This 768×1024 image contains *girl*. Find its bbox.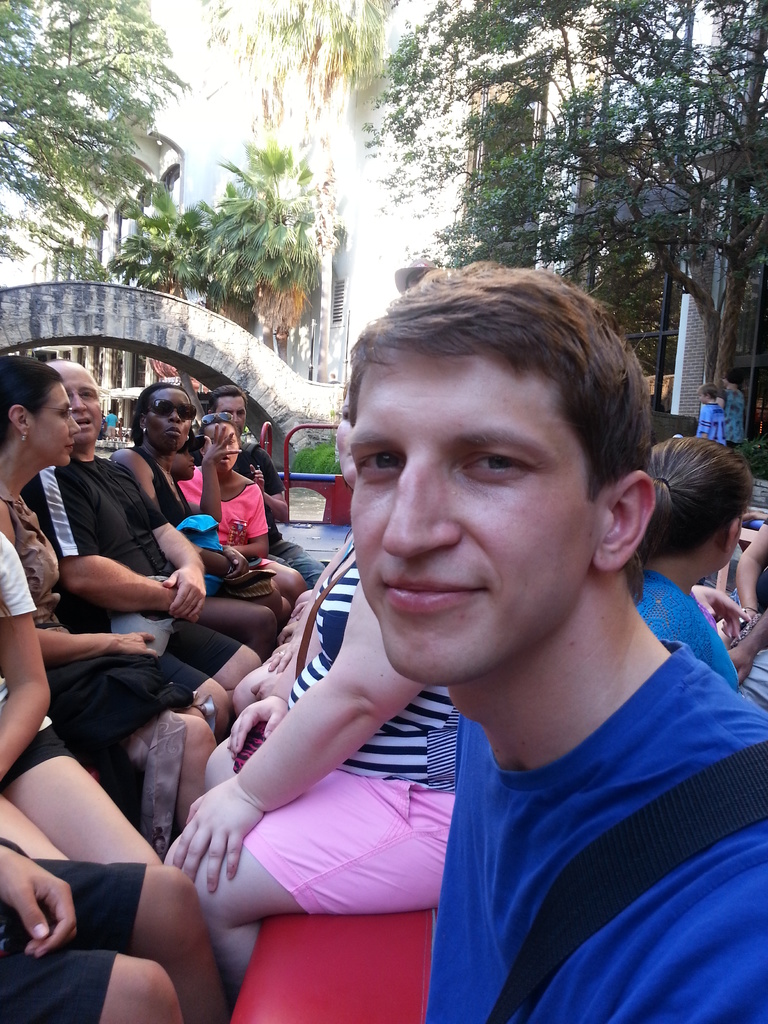
169, 426, 300, 592.
